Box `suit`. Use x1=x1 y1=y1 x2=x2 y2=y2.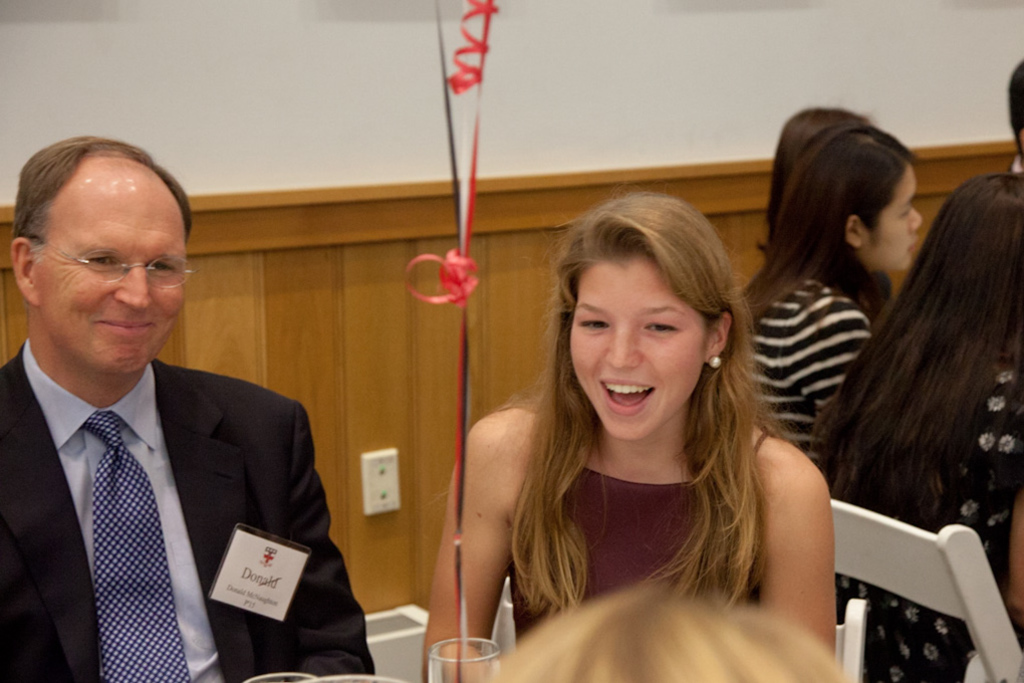
x1=0 y1=256 x2=335 y2=673.
